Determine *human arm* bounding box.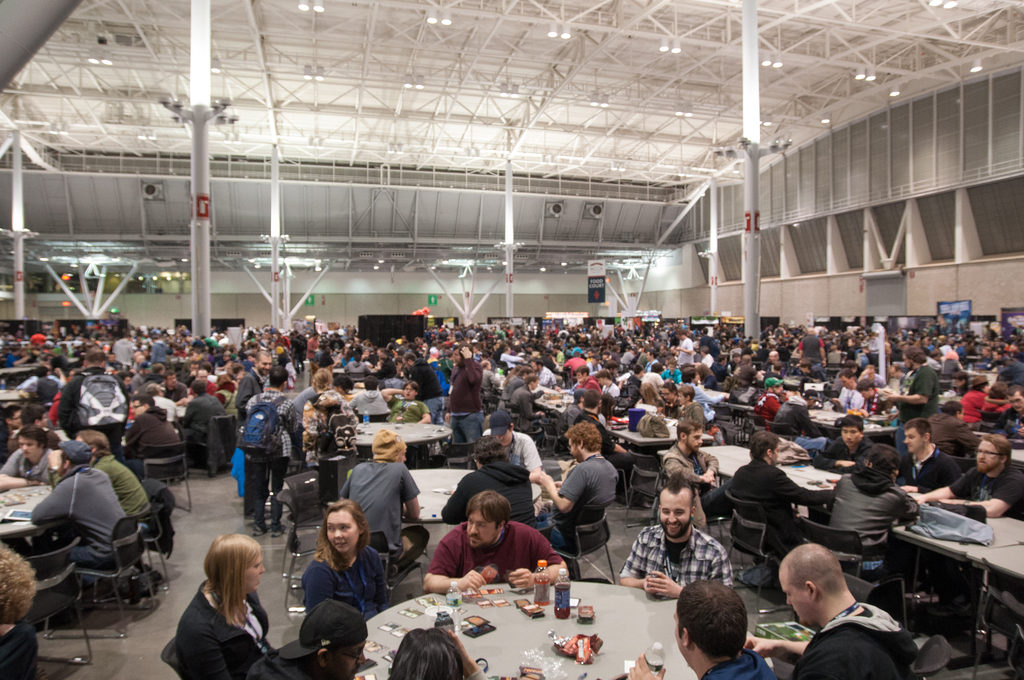
Determined: pyautogui.locateOnScreen(378, 386, 404, 409).
